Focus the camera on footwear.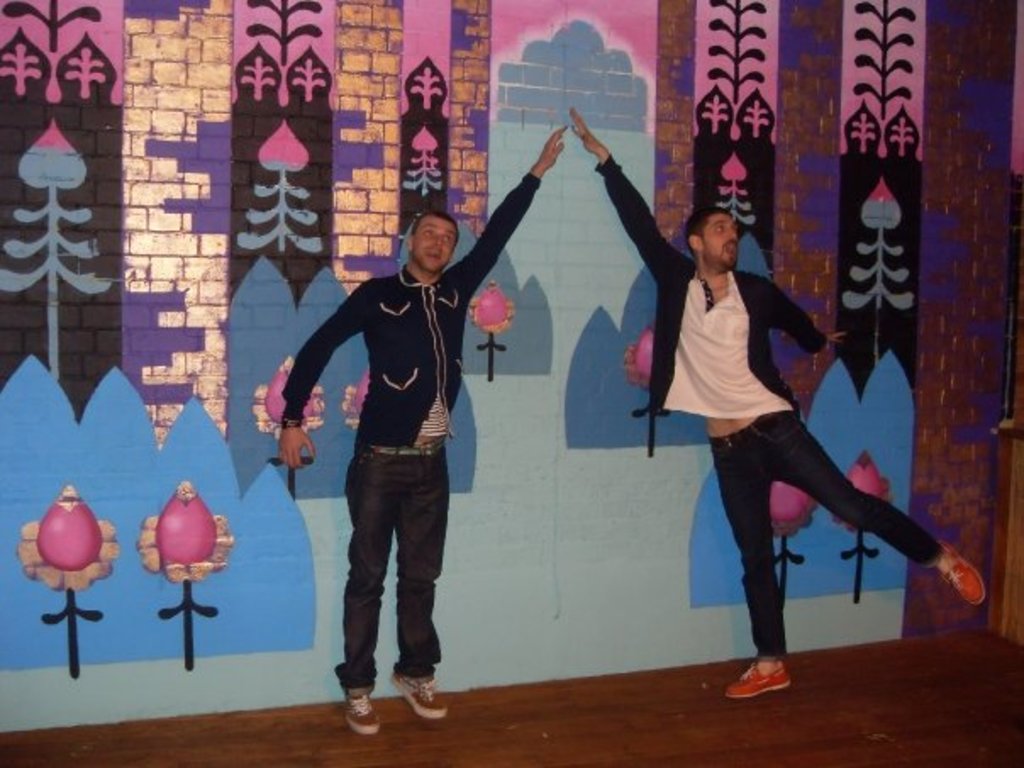
Focus region: bbox(934, 543, 985, 607).
